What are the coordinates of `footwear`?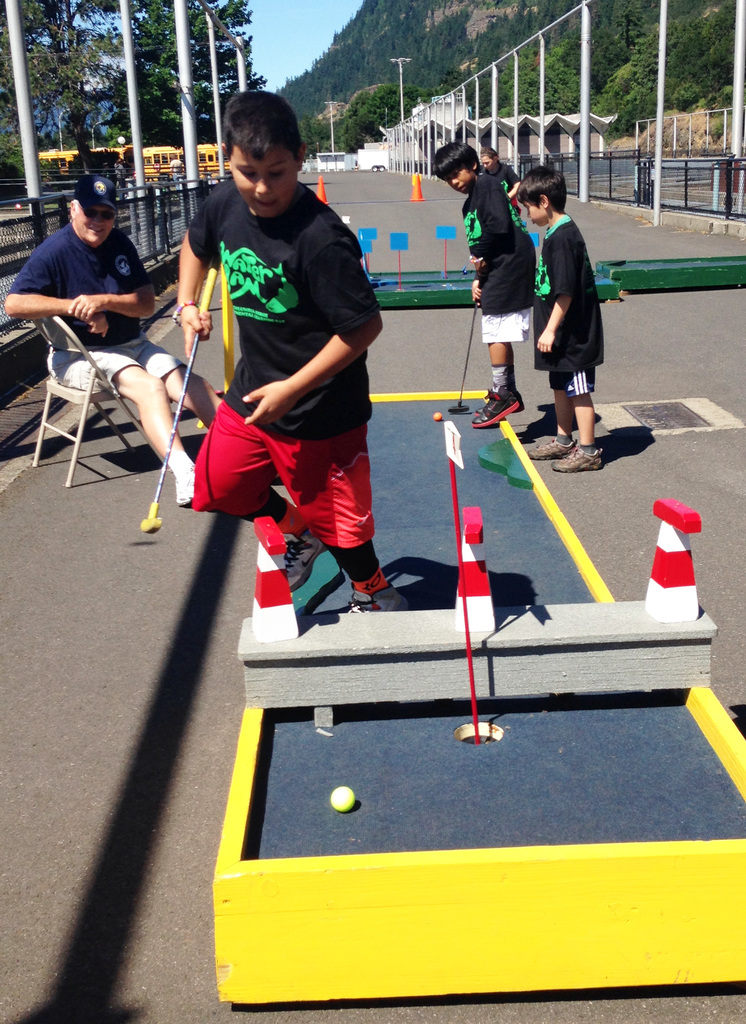
{"x1": 284, "y1": 535, "x2": 332, "y2": 591}.
